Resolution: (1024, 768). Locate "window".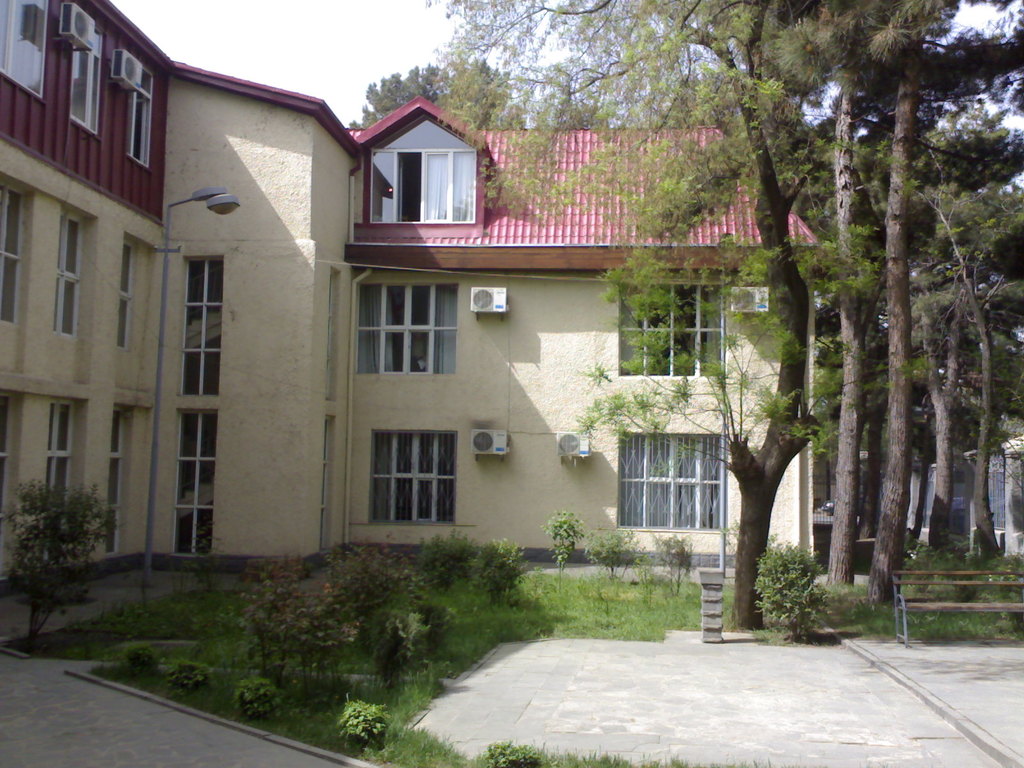
x1=616, y1=434, x2=728, y2=533.
